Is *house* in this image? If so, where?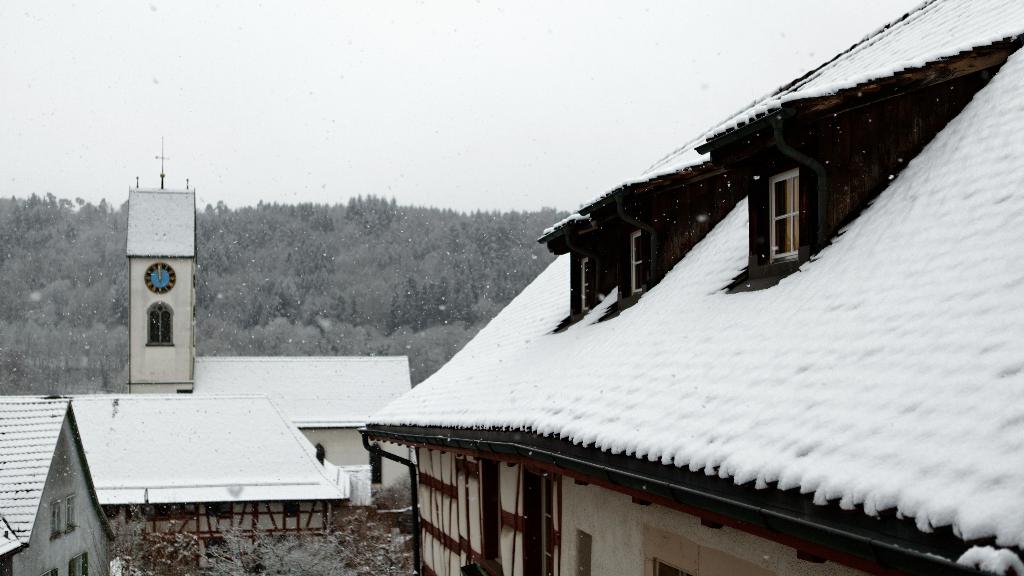
Yes, at Rect(129, 185, 413, 490).
